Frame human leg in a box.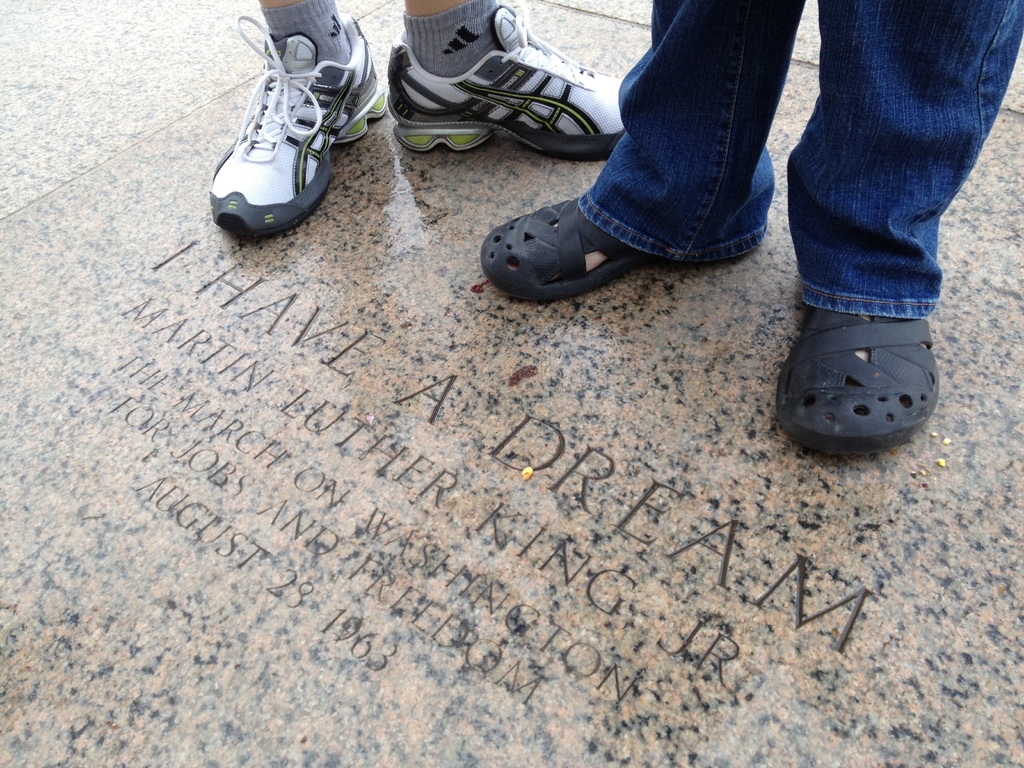
{"left": 384, "top": 0, "right": 621, "bottom": 157}.
